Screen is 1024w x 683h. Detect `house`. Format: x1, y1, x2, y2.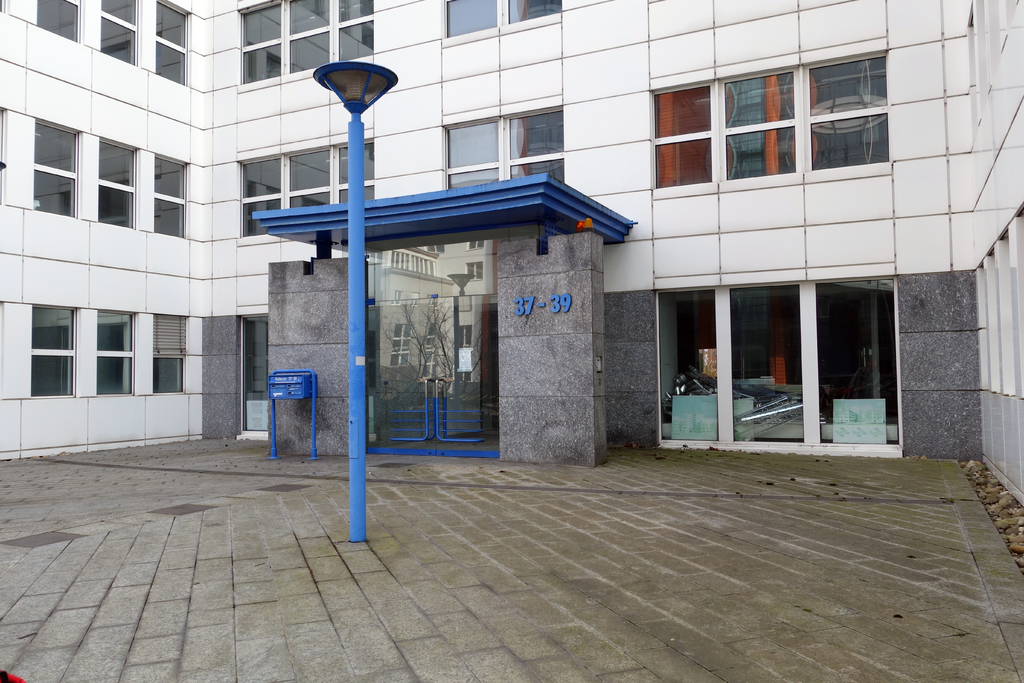
50, 13, 974, 511.
